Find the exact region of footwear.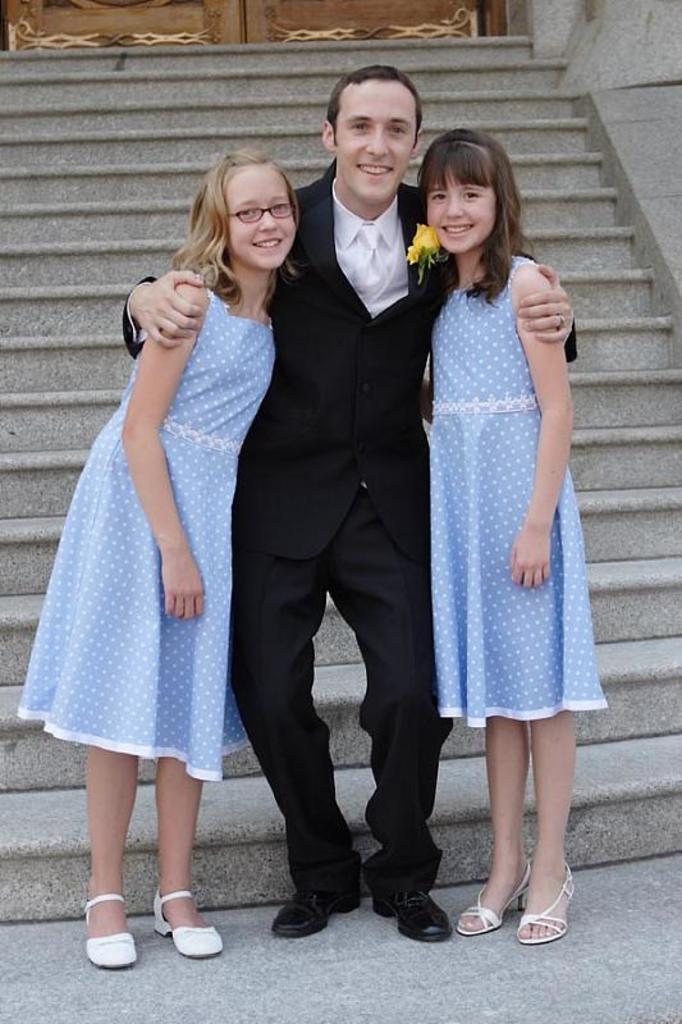
Exact region: x1=512 y1=858 x2=581 y2=938.
